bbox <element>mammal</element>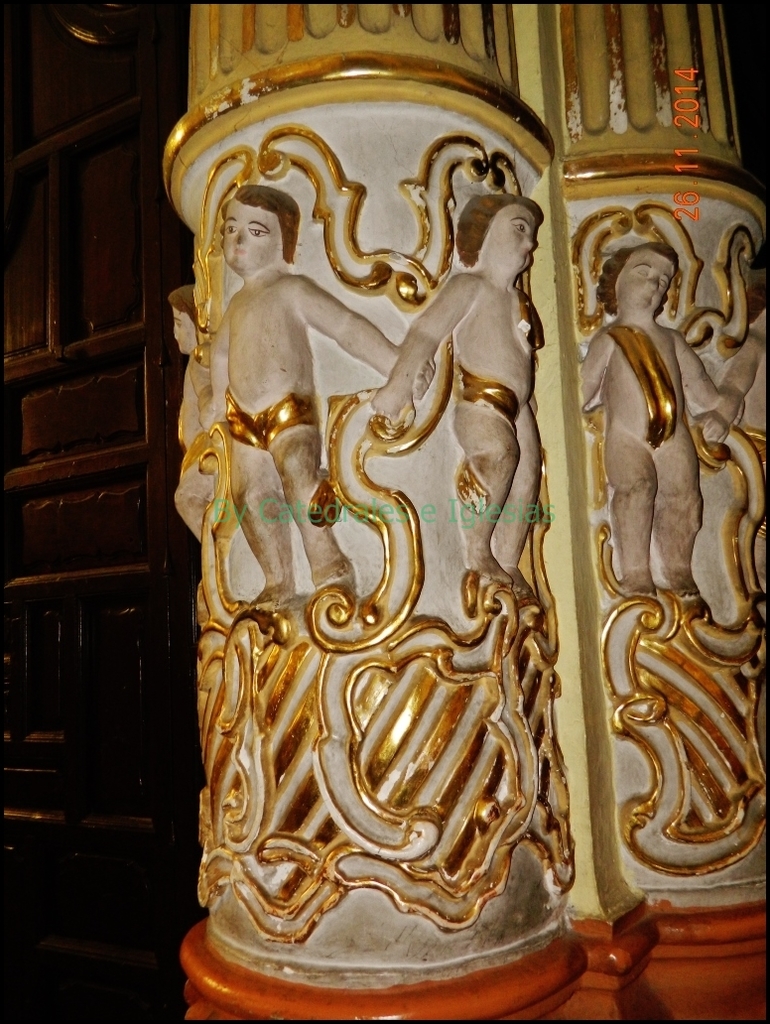
crop(372, 189, 543, 598)
